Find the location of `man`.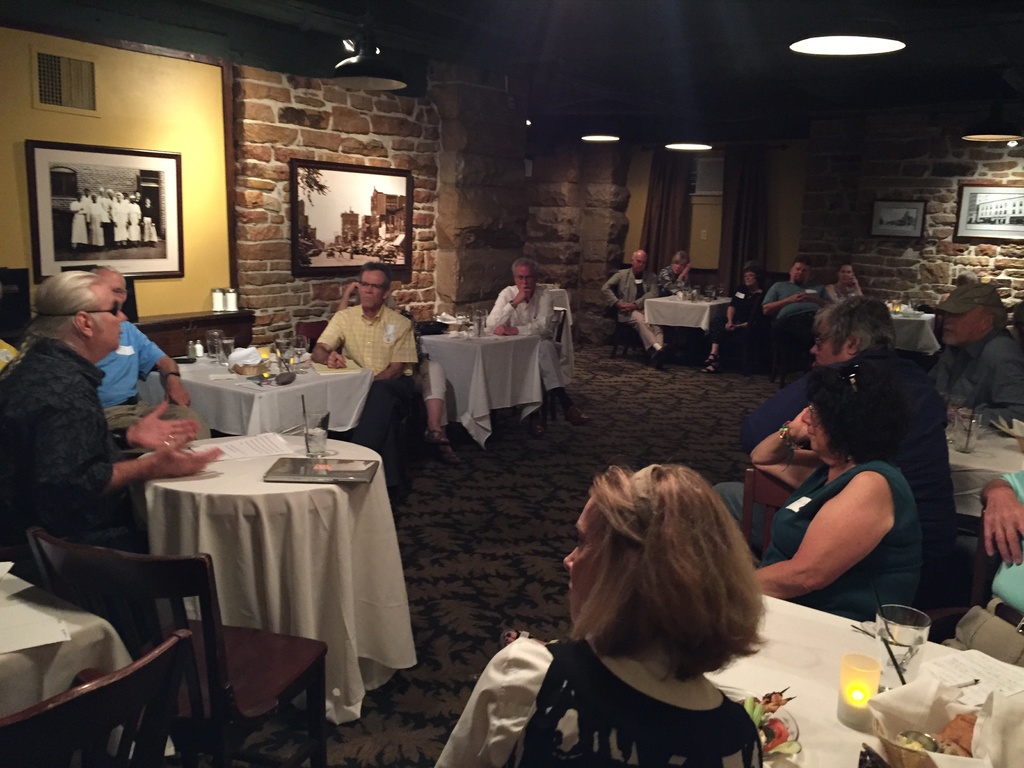
Location: 694/260/768/381.
